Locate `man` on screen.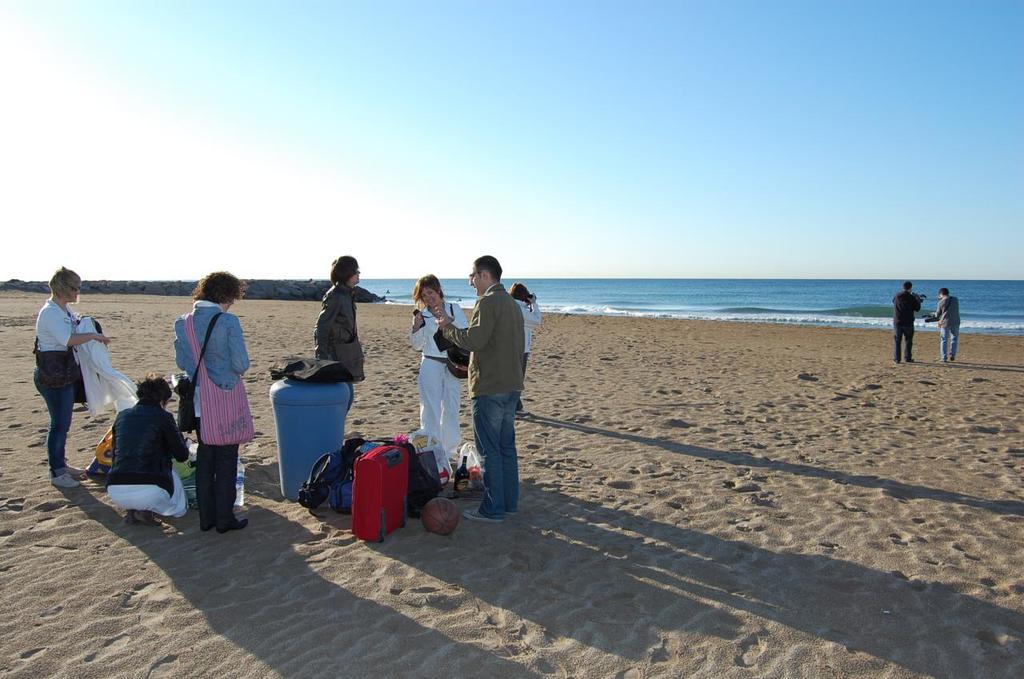
On screen at Rect(922, 281, 958, 361).
